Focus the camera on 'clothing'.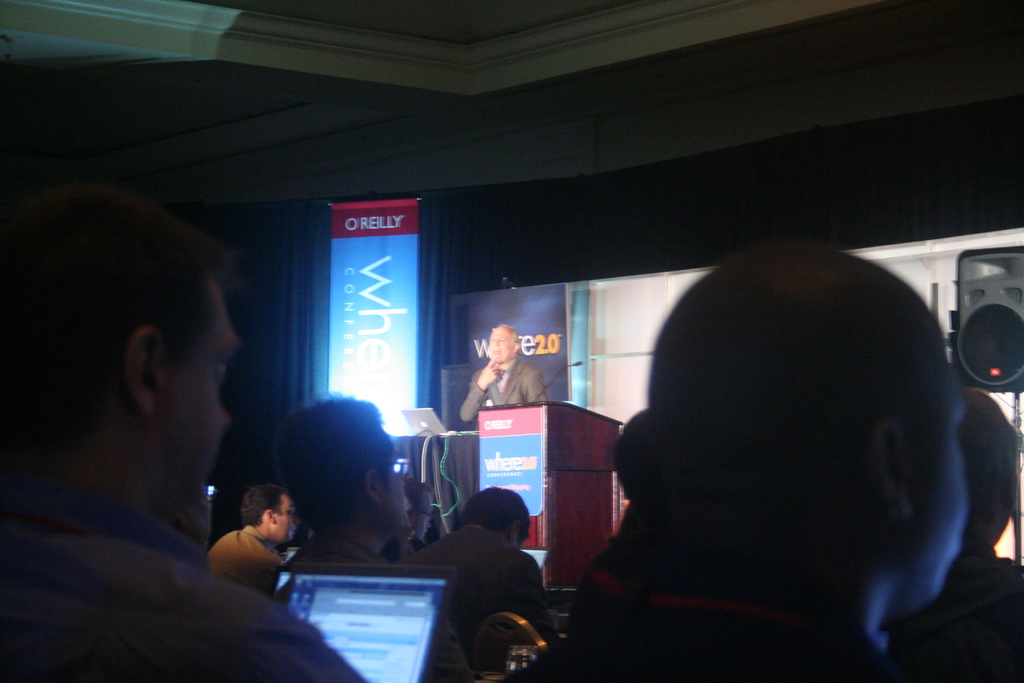
Focus region: left=204, top=525, right=286, bottom=593.
